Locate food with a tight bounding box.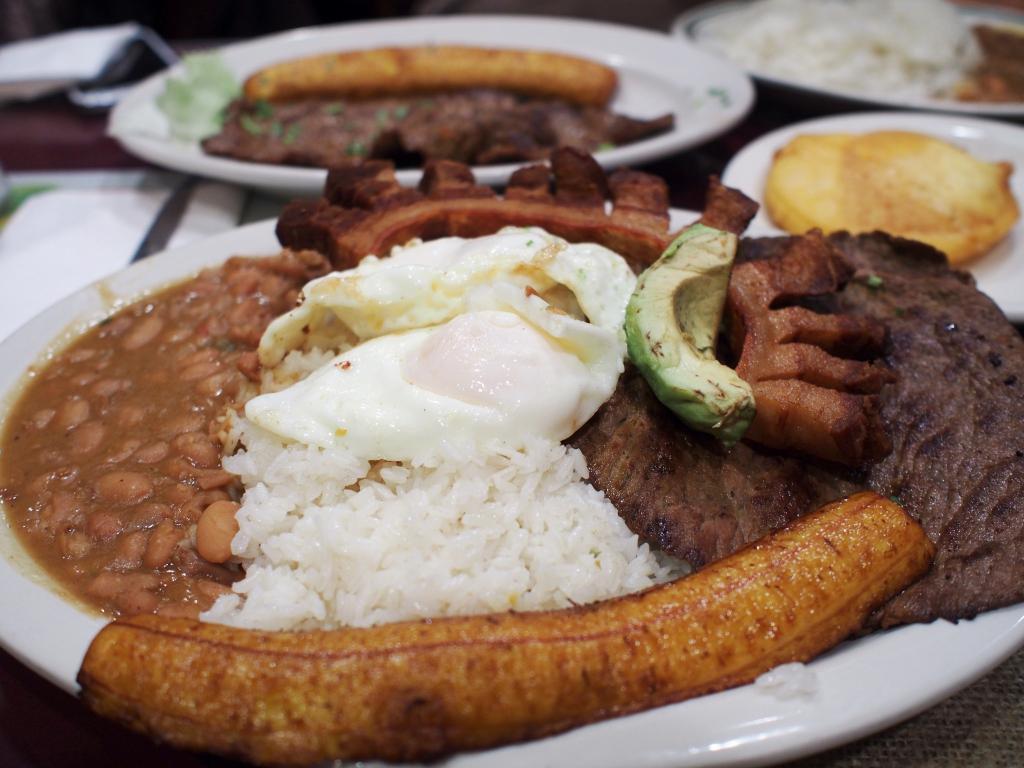
<bbox>564, 364, 812, 567</bbox>.
